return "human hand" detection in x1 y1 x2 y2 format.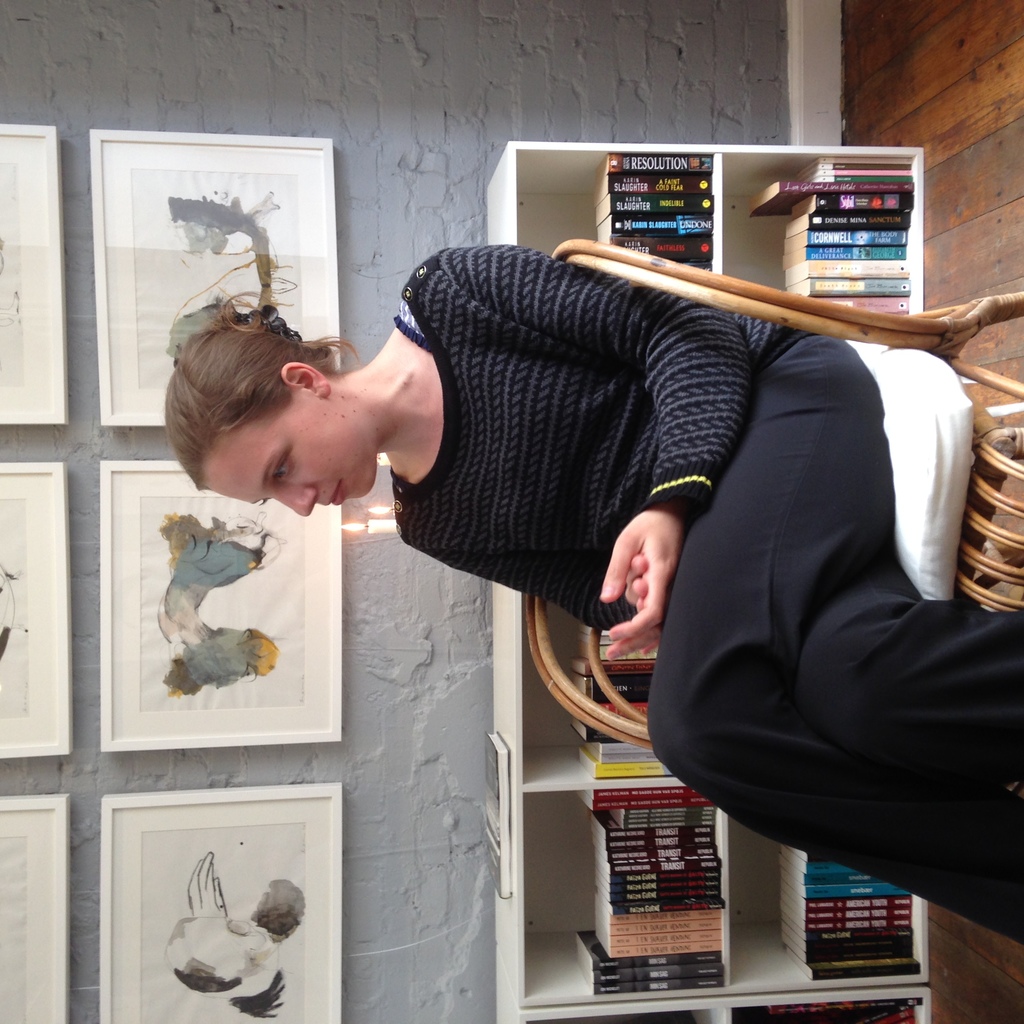
626 559 648 617.
